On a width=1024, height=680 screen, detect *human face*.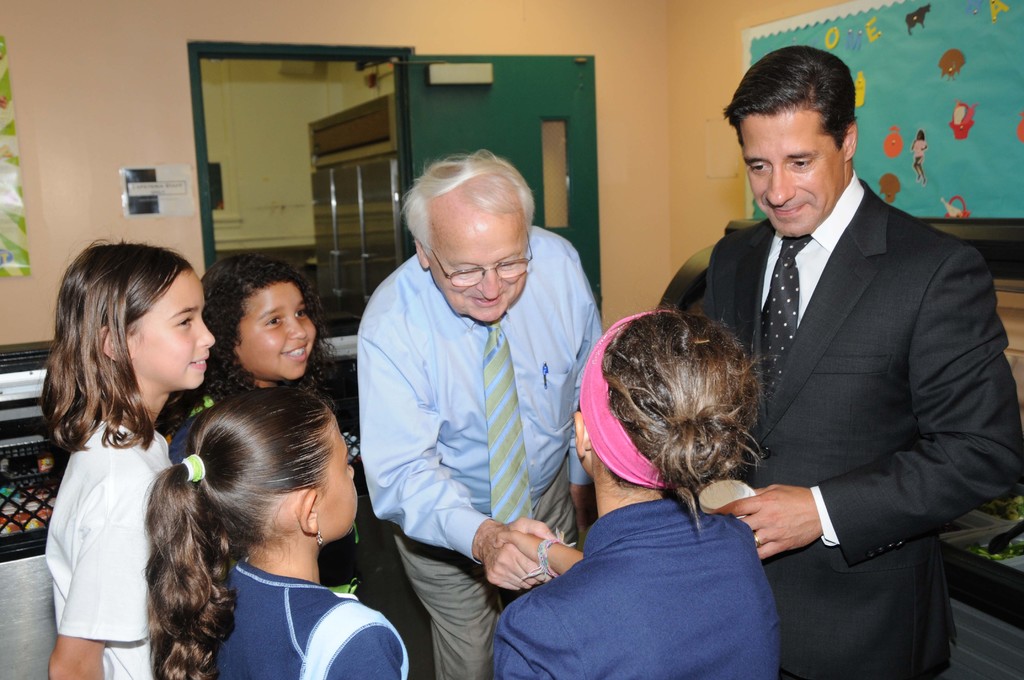
431/201/529/320.
